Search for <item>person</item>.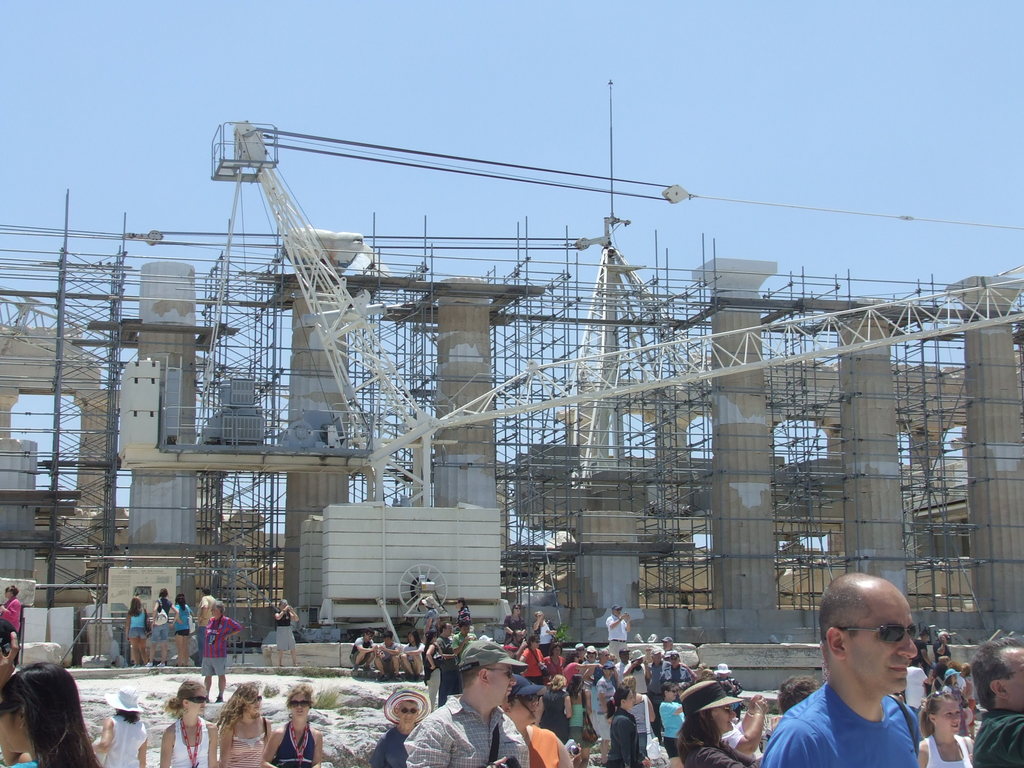
Found at <bbox>372, 682, 429, 767</bbox>.
